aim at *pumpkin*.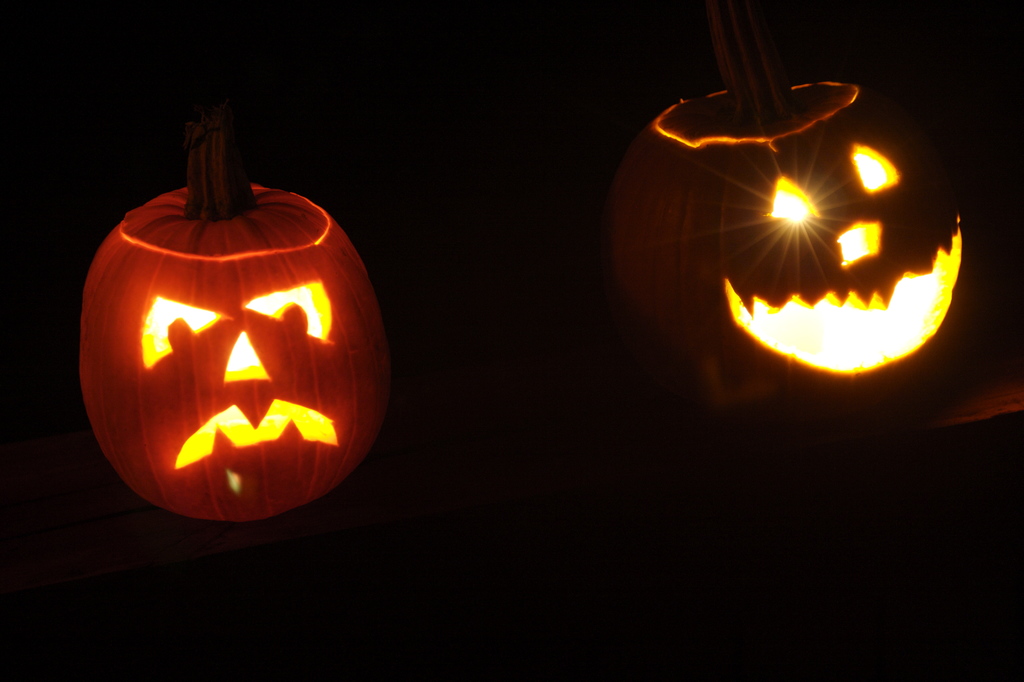
Aimed at bbox=[605, 4, 973, 439].
